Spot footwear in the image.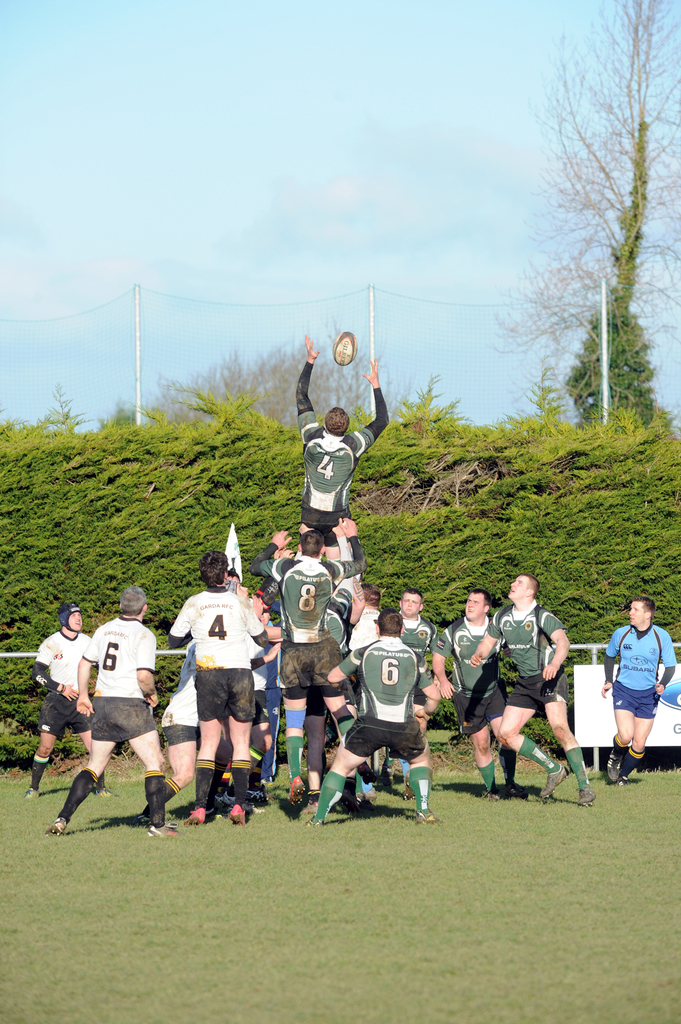
footwear found at rect(618, 774, 630, 784).
